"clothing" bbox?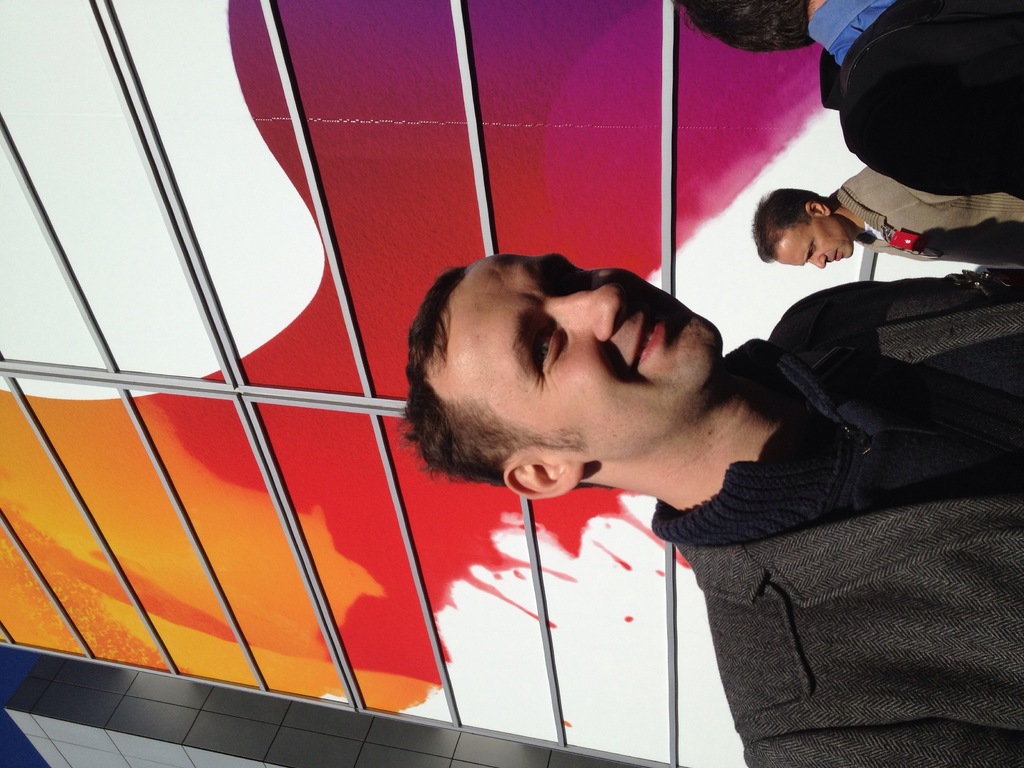
{"x1": 807, "y1": 0, "x2": 1023, "y2": 202}
